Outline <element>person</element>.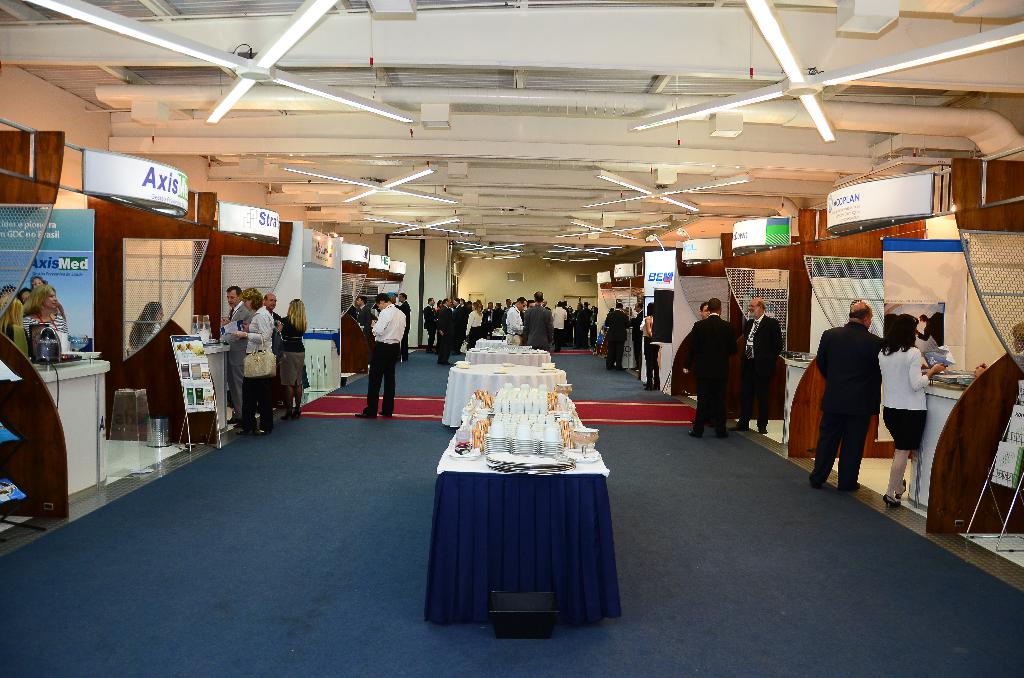
Outline: <bbox>0, 297, 33, 360</bbox>.
